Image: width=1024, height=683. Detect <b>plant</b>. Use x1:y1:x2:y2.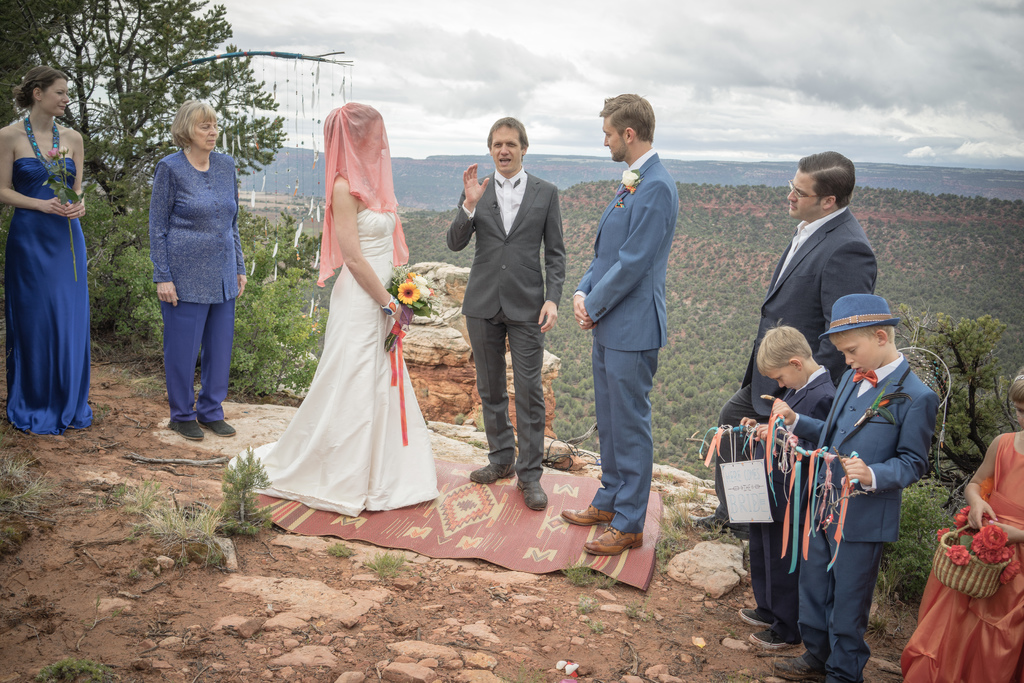
556:557:598:588.
